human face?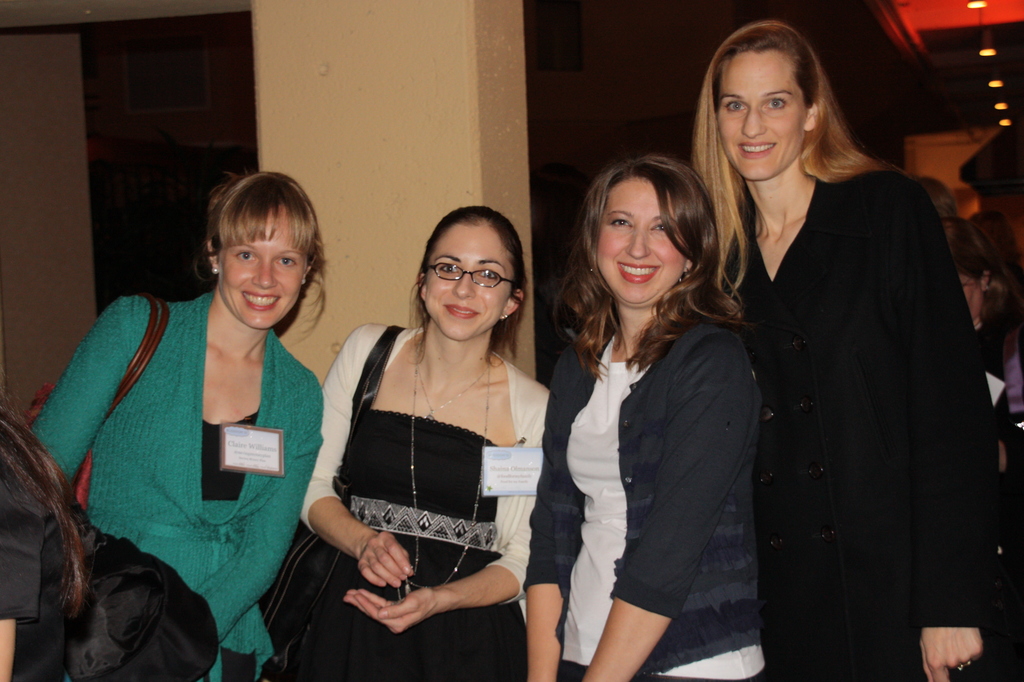
423,222,512,341
